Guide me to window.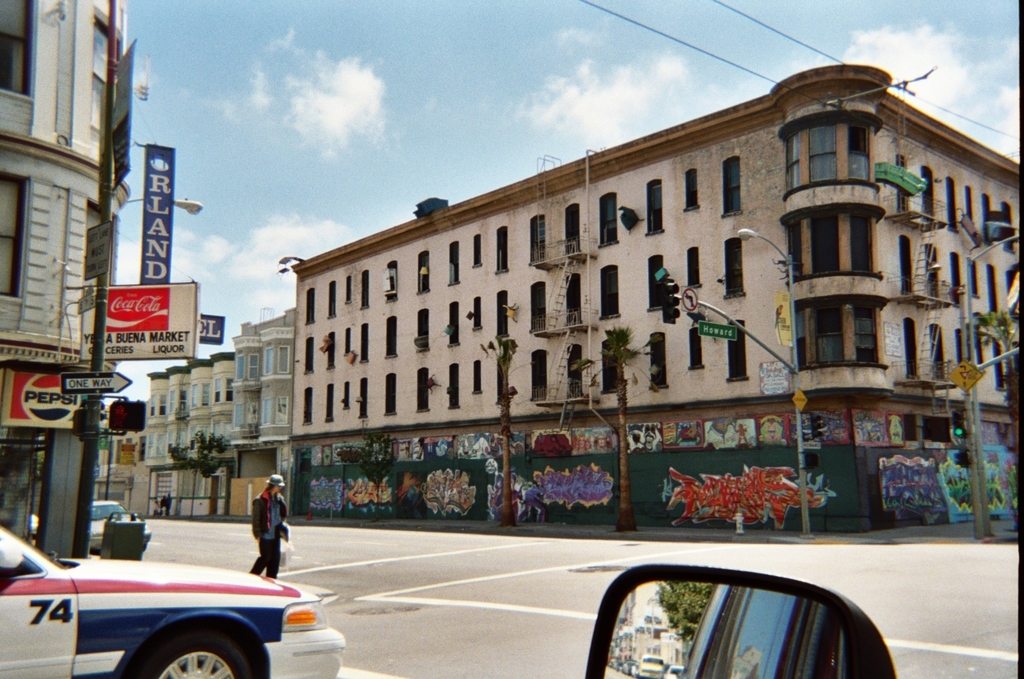
Guidance: {"x1": 382, "y1": 317, "x2": 402, "y2": 356}.
